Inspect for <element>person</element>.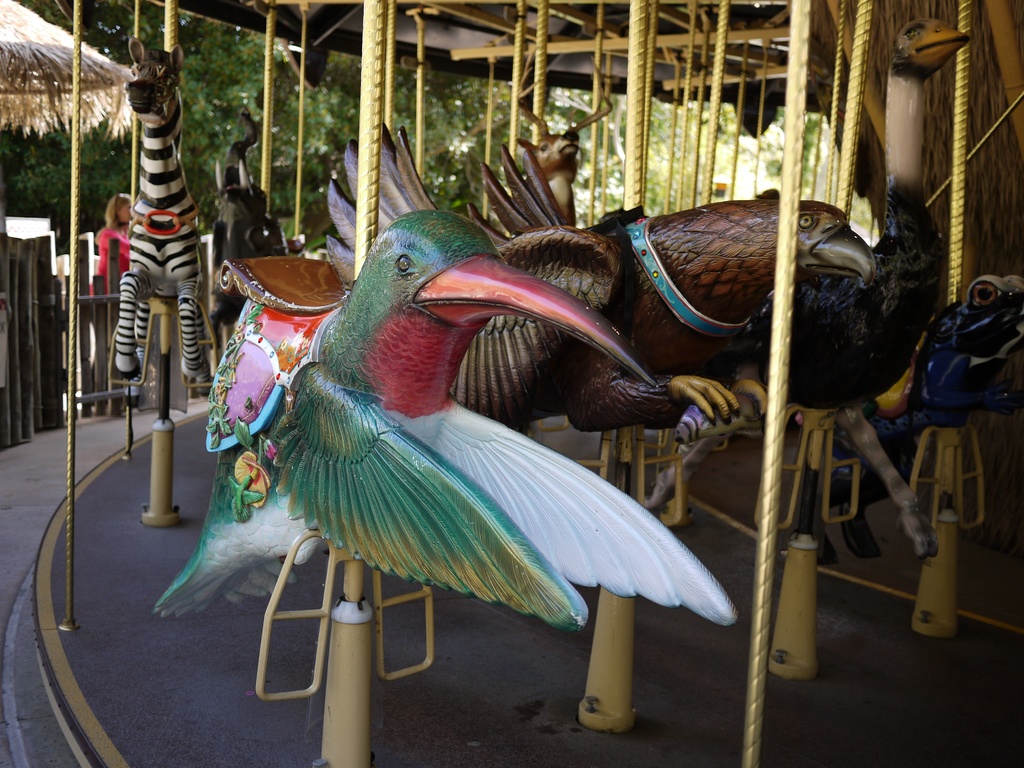
Inspection: <bbox>90, 191, 134, 384</bbox>.
